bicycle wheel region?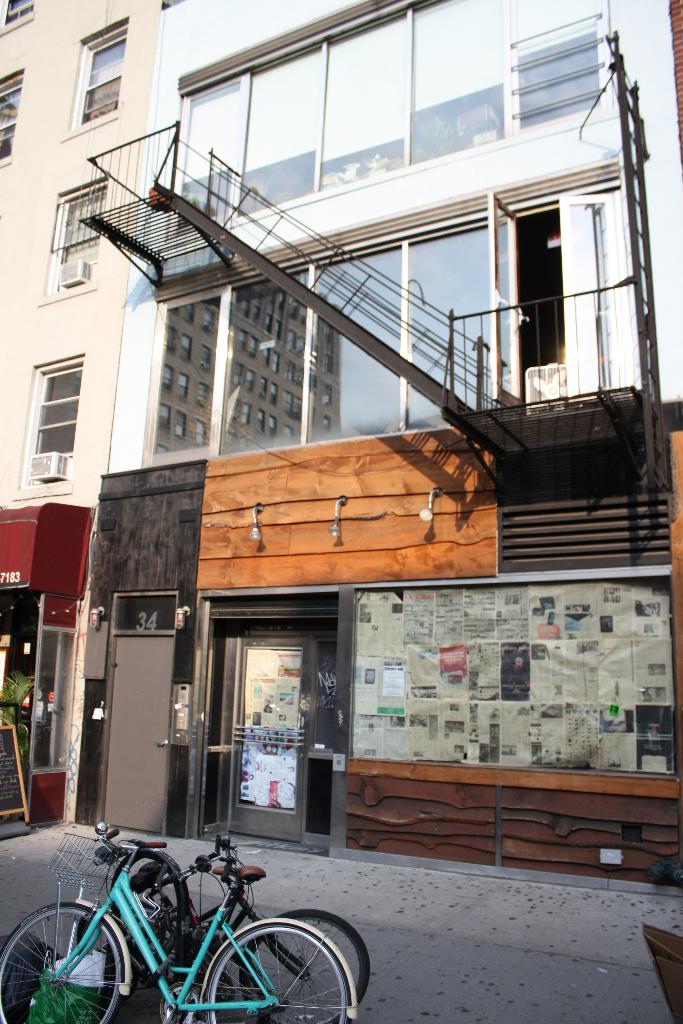
BBox(239, 904, 370, 1023)
